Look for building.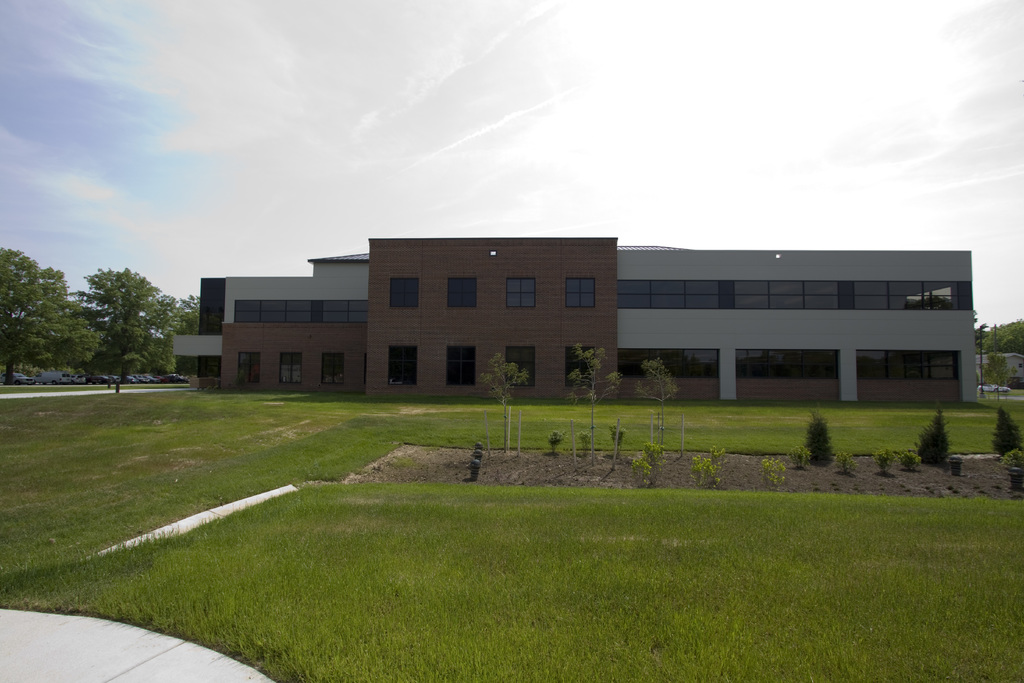
Found: (172, 236, 982, 399).
